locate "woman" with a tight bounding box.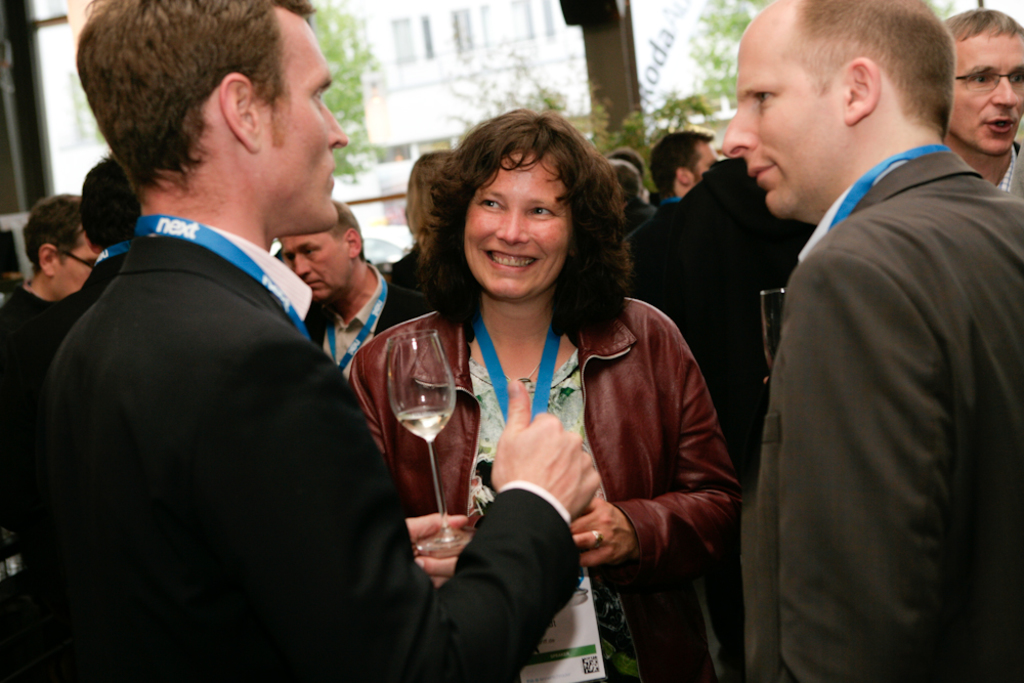
left=345, top=111, right=730, bottom=642.
